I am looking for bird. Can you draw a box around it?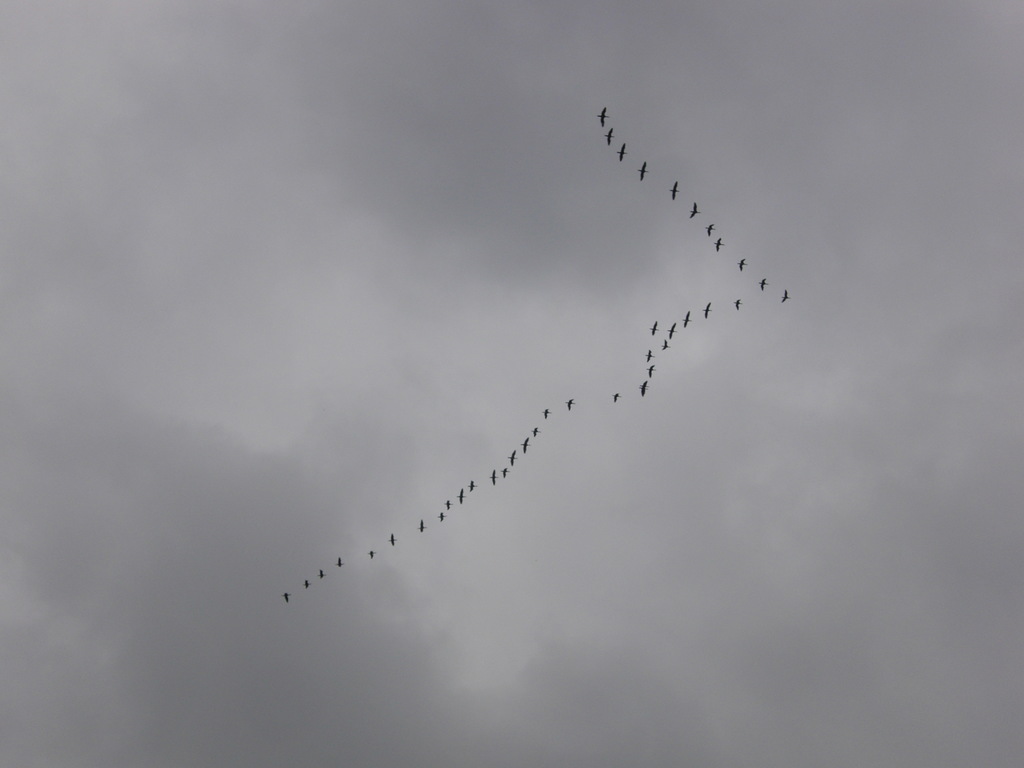
Sure, the bounding box is (530, 426, 541, 438).
